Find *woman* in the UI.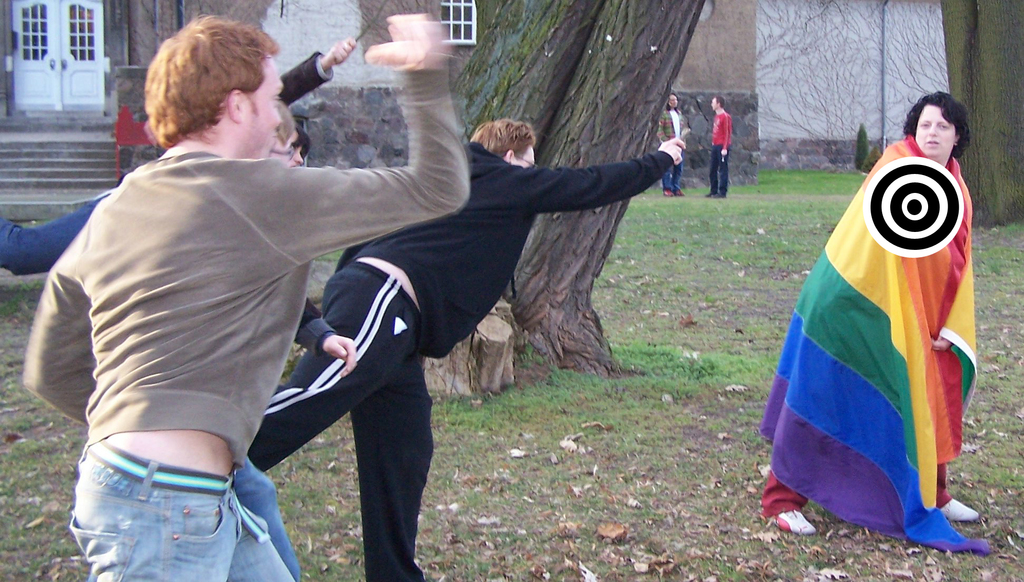
UI element at [x1=659, y1=96, x2=681, y2=201].
